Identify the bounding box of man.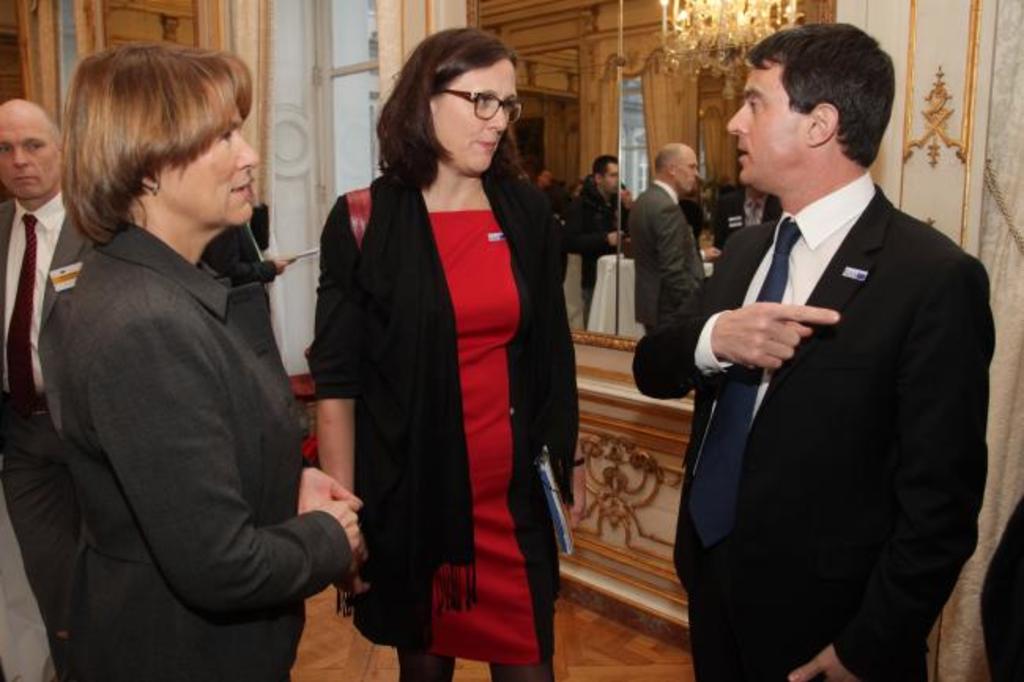
[left=635, top=19, right=996, bottom=680].
